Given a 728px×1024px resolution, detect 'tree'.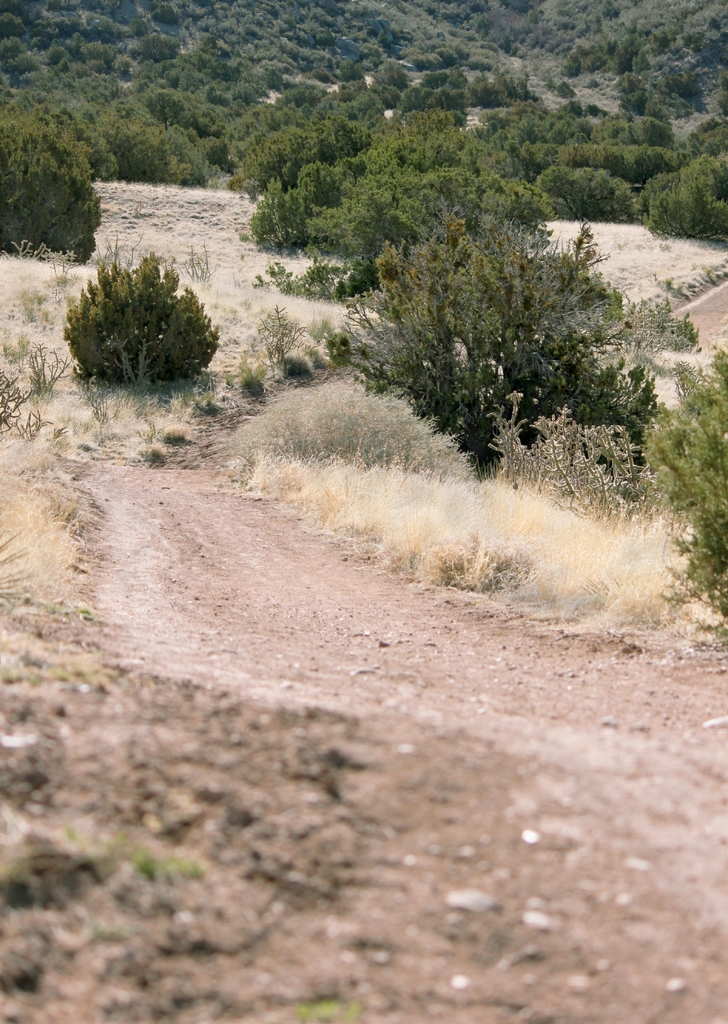
left=643, top=355, right=727, bottom=600.
